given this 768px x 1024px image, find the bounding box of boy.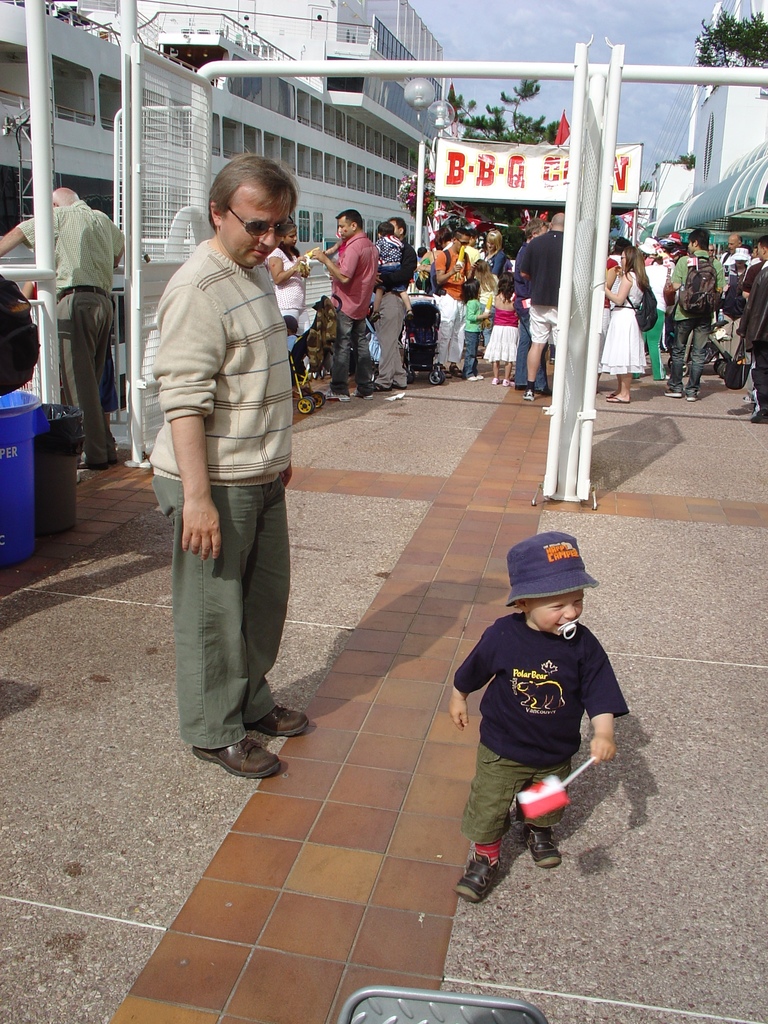
(279,304,307,369).
